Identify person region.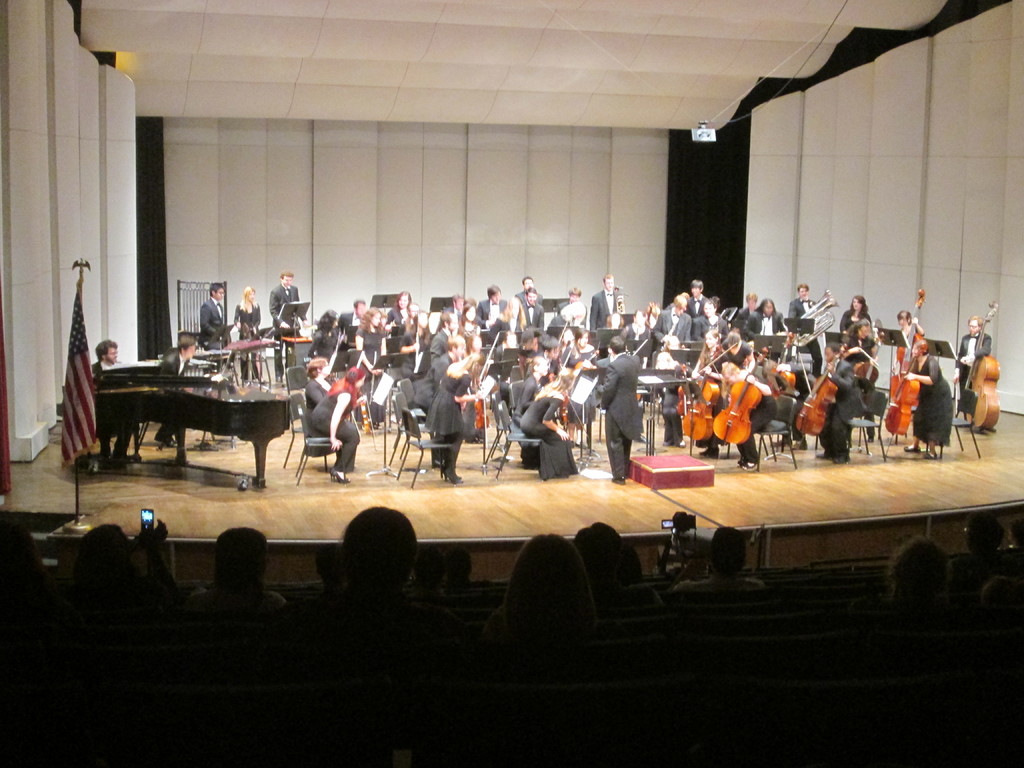
Region: 232 287 258 381.
